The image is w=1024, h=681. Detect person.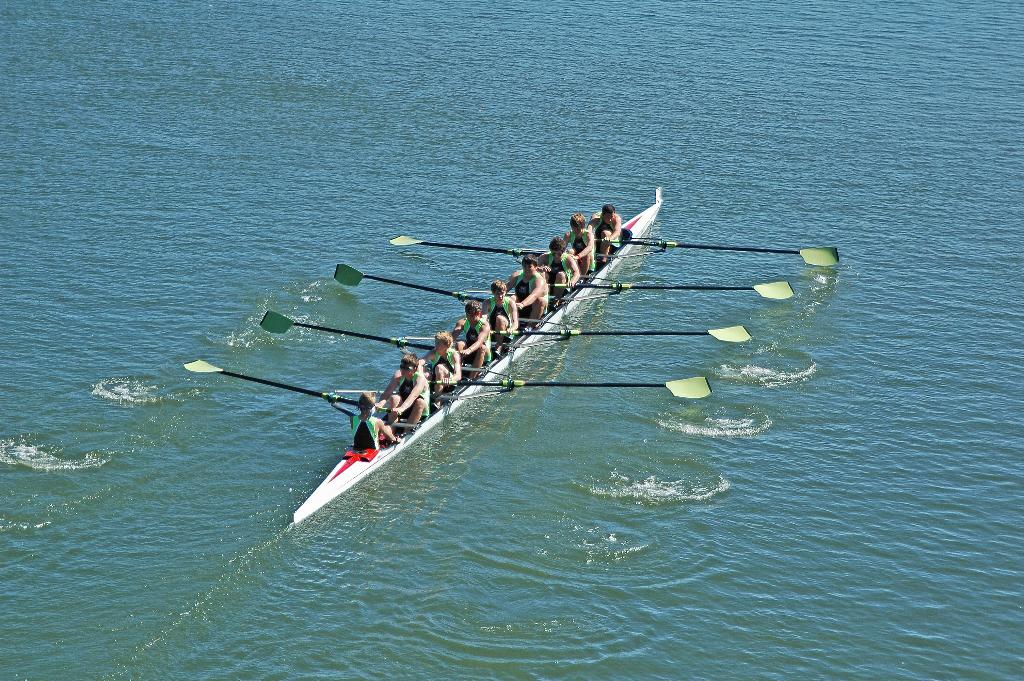
Detection: (504,254,548,328).
